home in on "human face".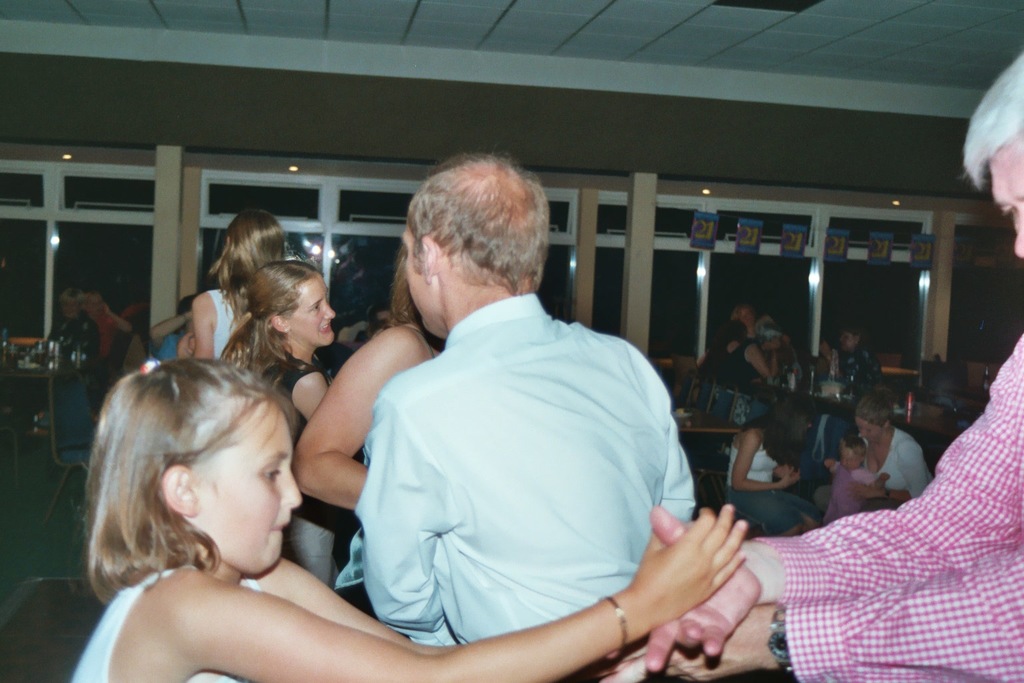
Homed in at region(89, 293, 105, 319).
